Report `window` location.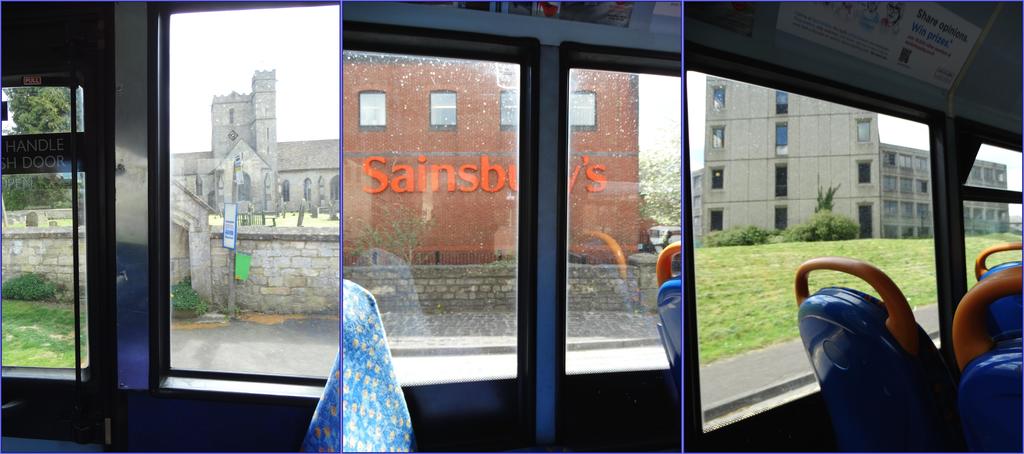
Report: box=[709, 85, 727, 110].
